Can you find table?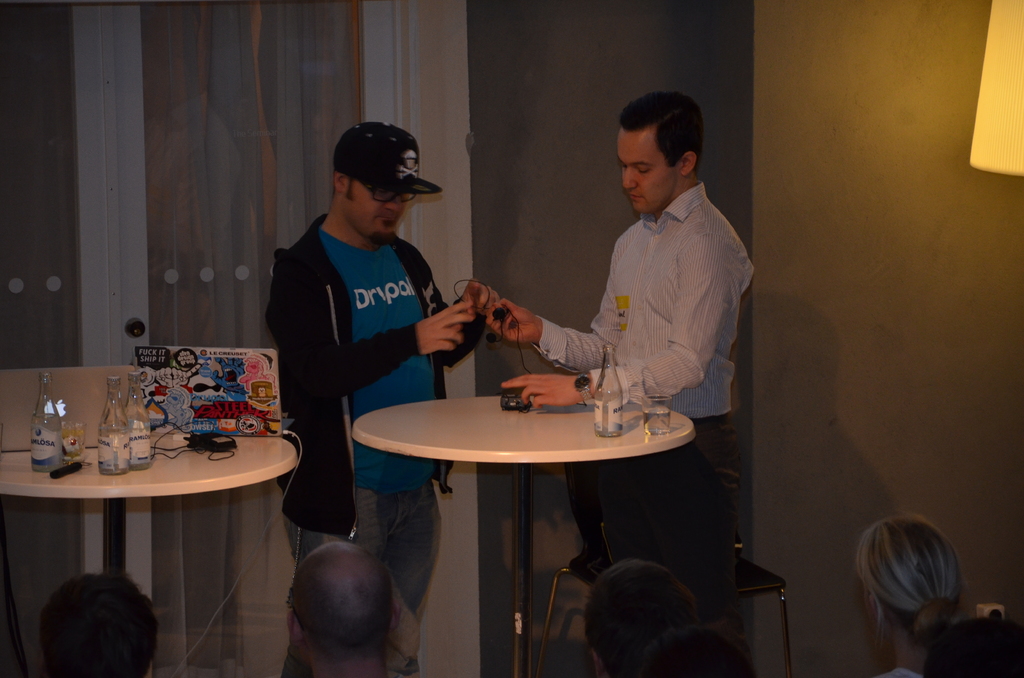
Yes, bounding box: bbox=(0, 426, 295, 574).
